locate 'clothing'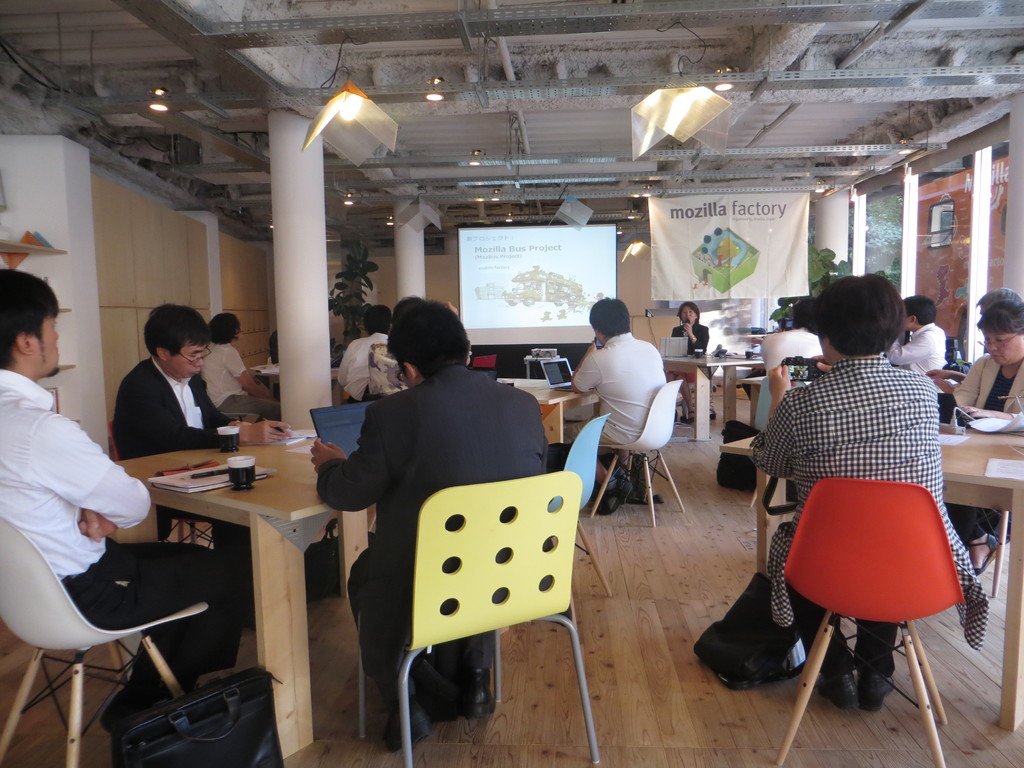
box(675, 324, 706, 378)
